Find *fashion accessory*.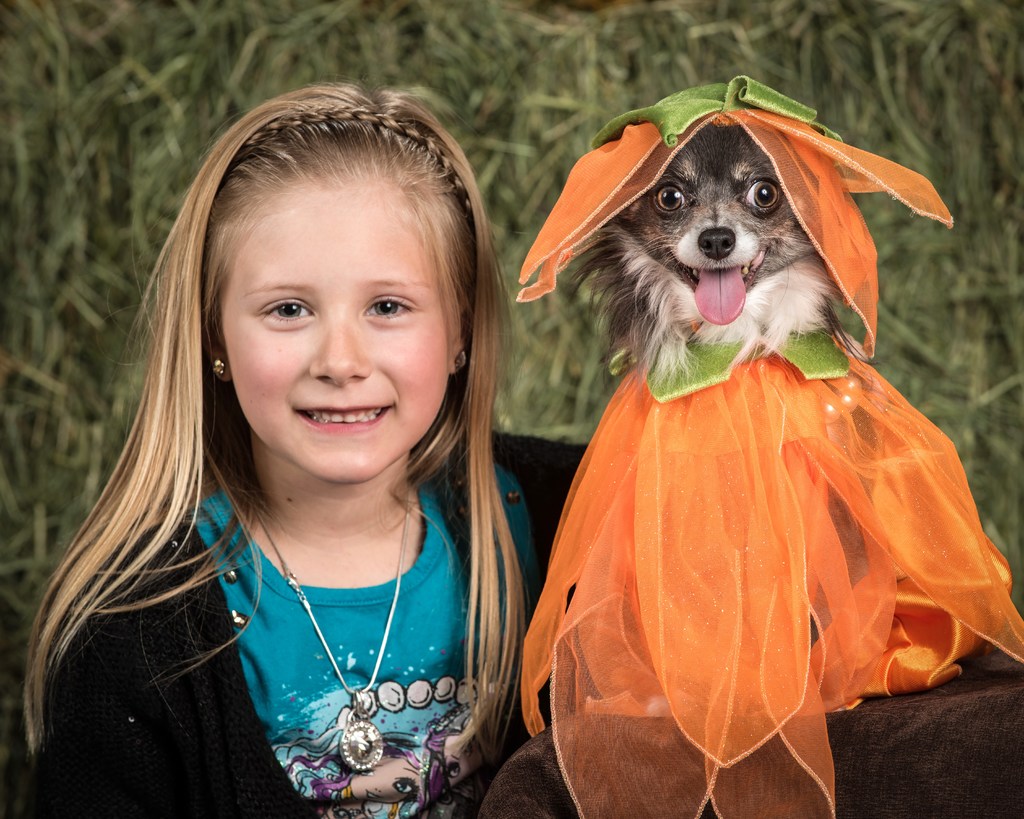
212:359:224:376.
